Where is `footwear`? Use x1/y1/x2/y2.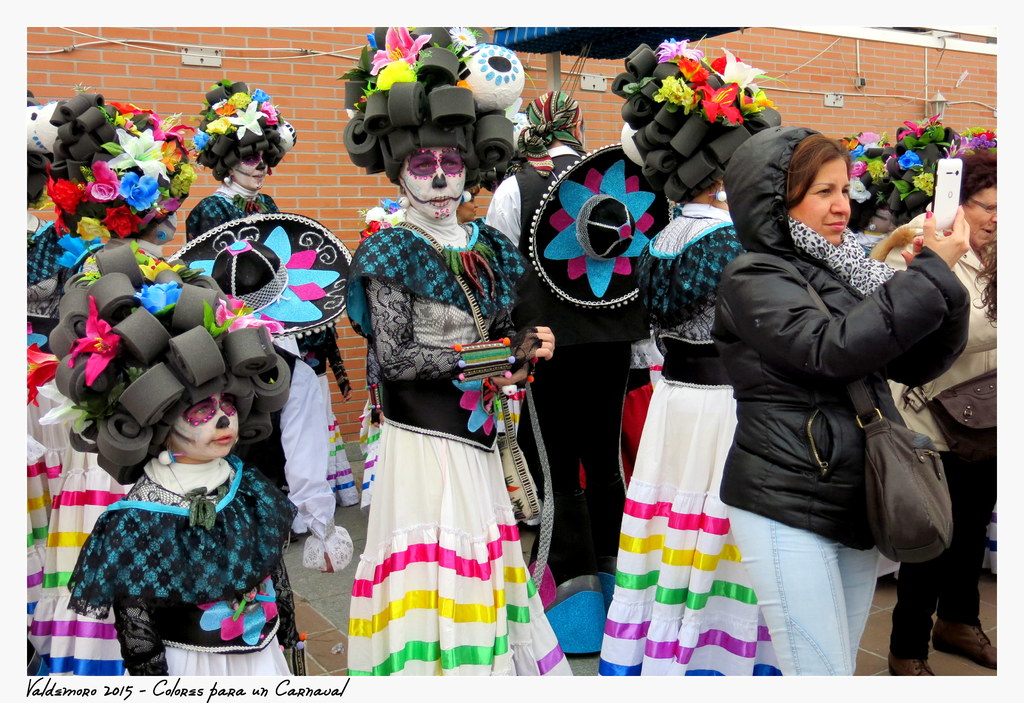
932/617/1000/671.
